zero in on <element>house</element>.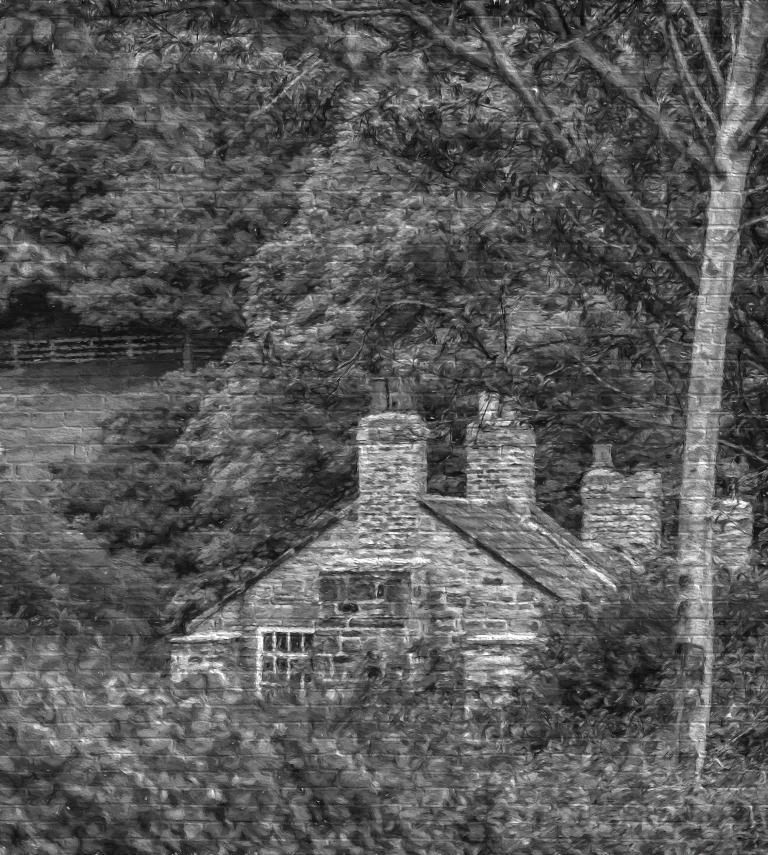
Zeroed in: x1=166 y1=390 x2=758 y2=733.
